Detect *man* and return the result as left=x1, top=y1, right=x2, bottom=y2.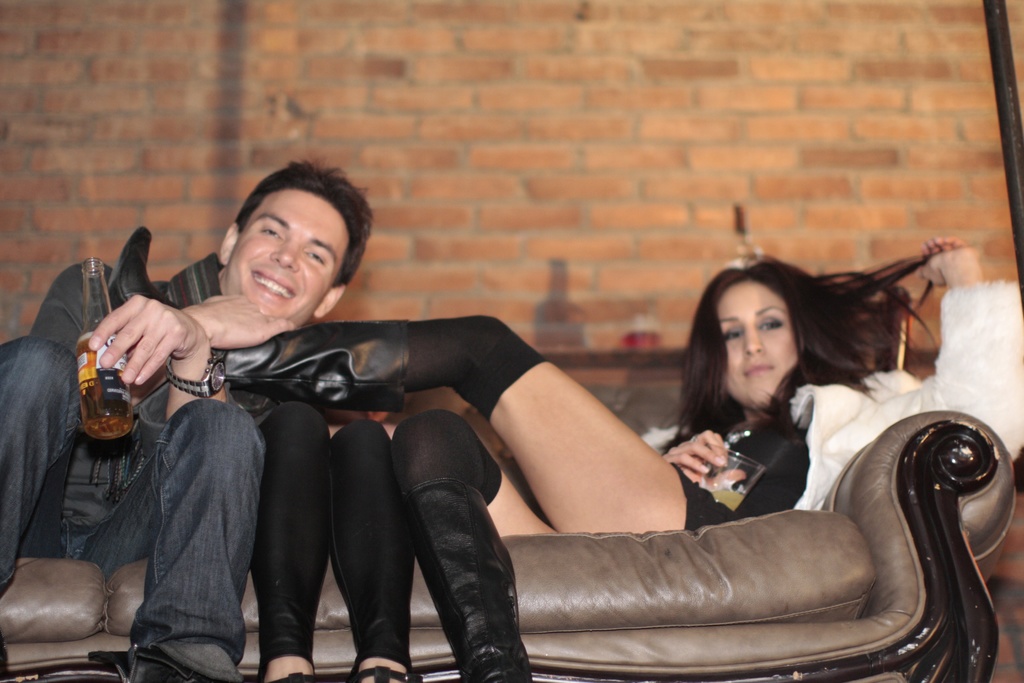
left=38, top=170, right=396, bottom=640.
